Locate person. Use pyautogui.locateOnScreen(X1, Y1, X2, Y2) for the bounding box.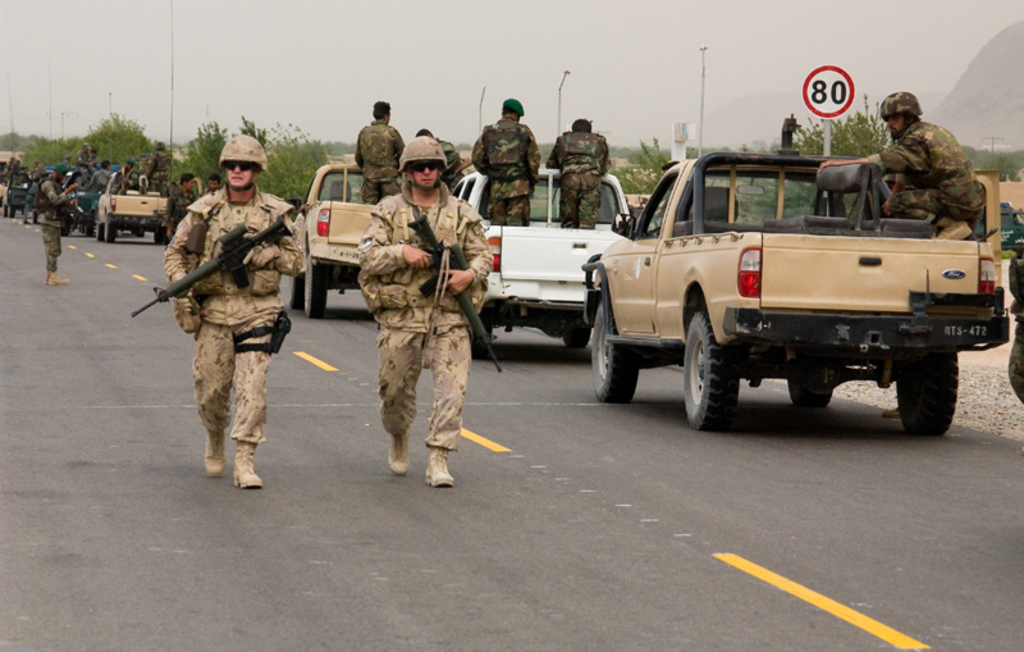
pyautogui.locateOnScreen(206, 174, 220, 193).
